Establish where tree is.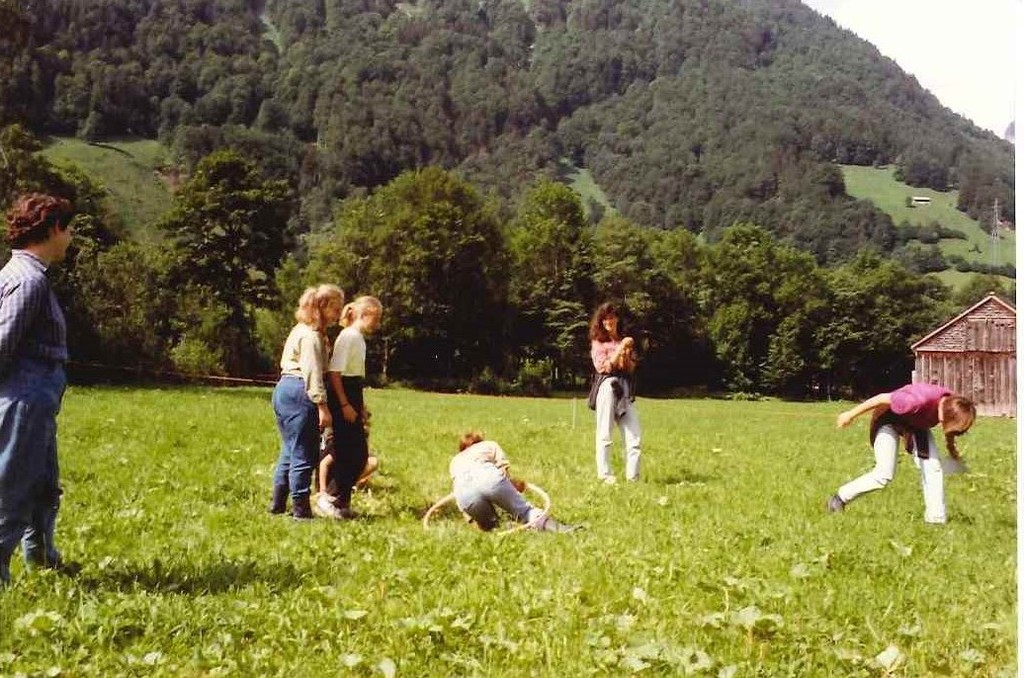
Established at region(586, 207, 713, 392).
